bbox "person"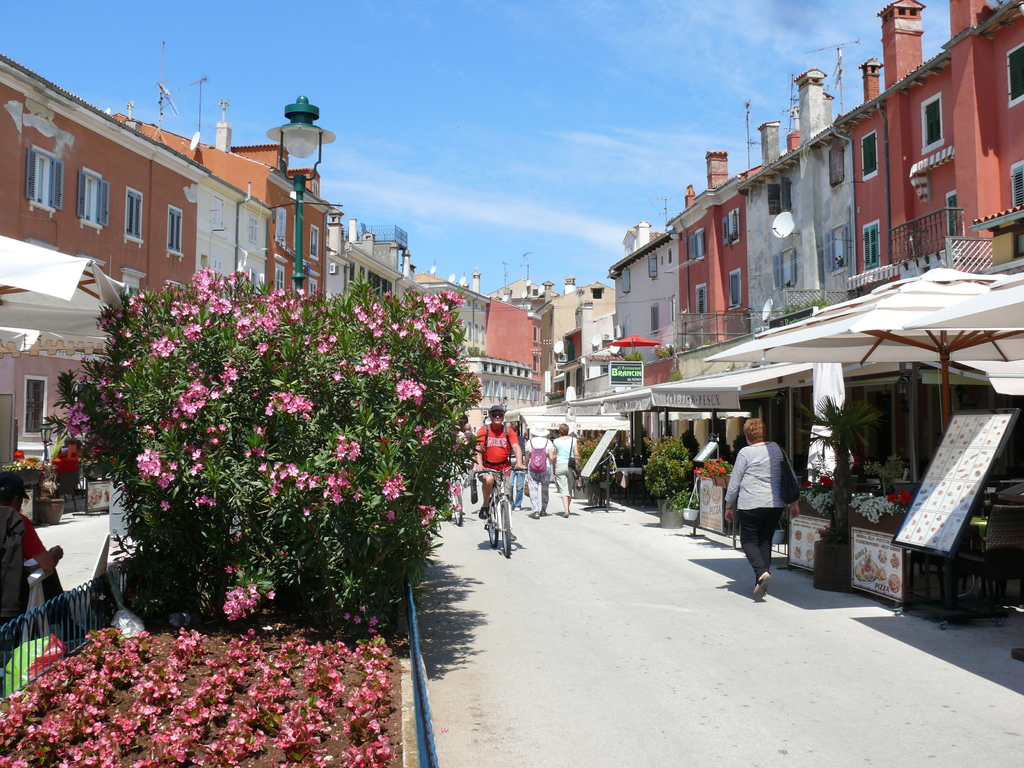
select_region(508, 421, 528, 514)
